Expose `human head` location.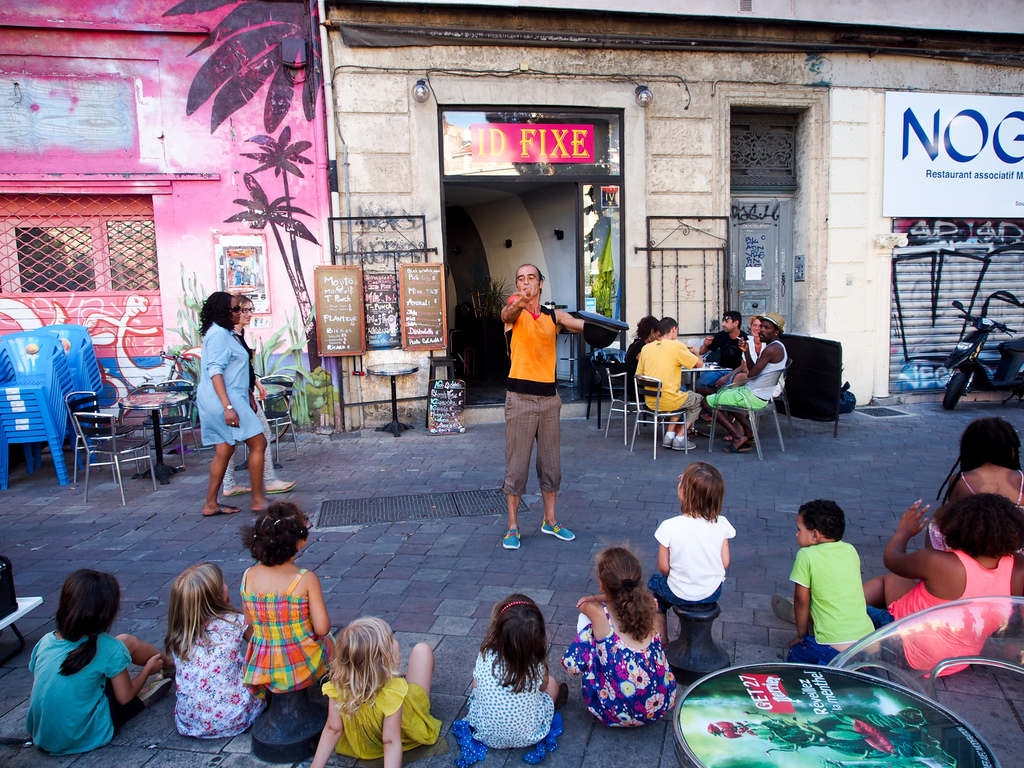
Exposed at [239,291,255,324].
